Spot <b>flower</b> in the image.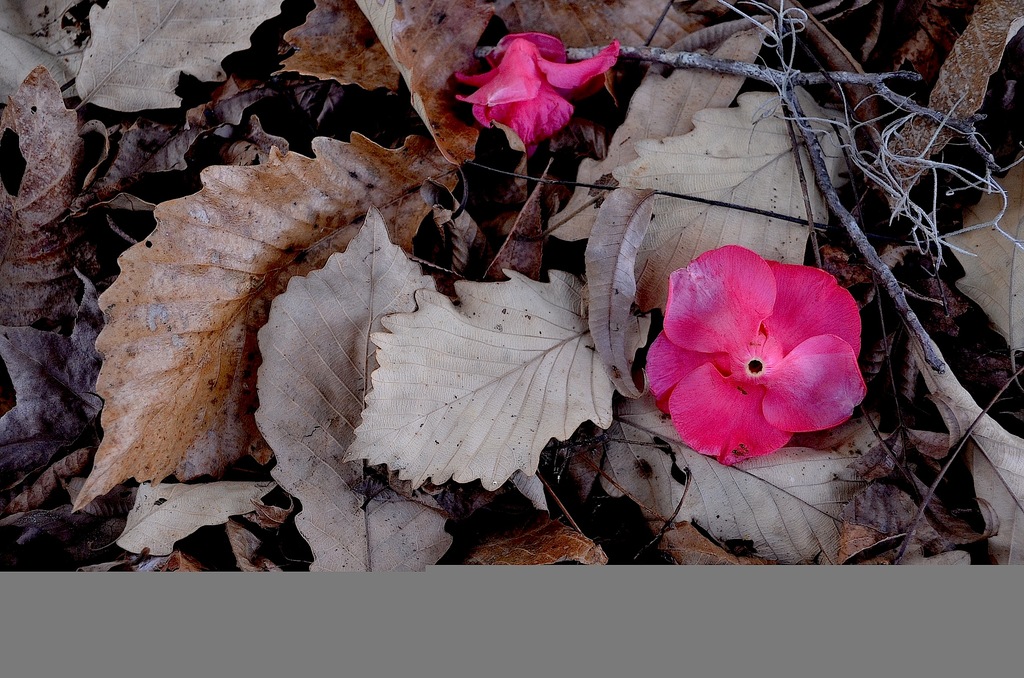
<b>flower</b> found at Rect(450, 34, 621, 157).
